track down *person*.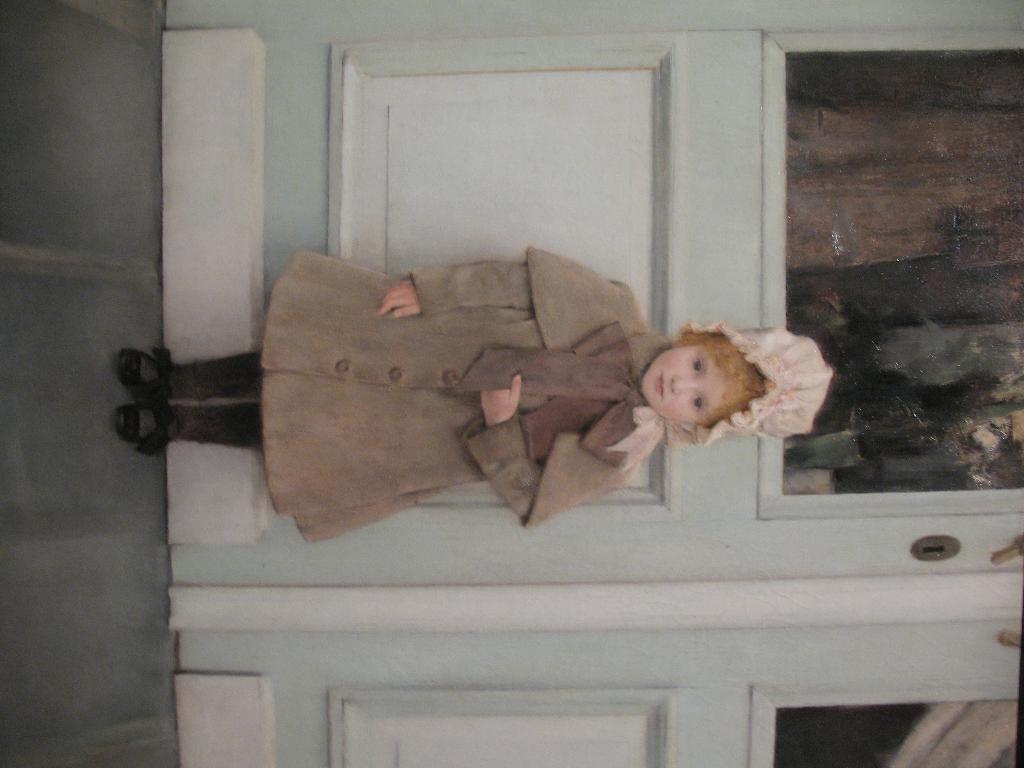
Tracked to [x1=193, y1=226, x2=852, y2=548].
